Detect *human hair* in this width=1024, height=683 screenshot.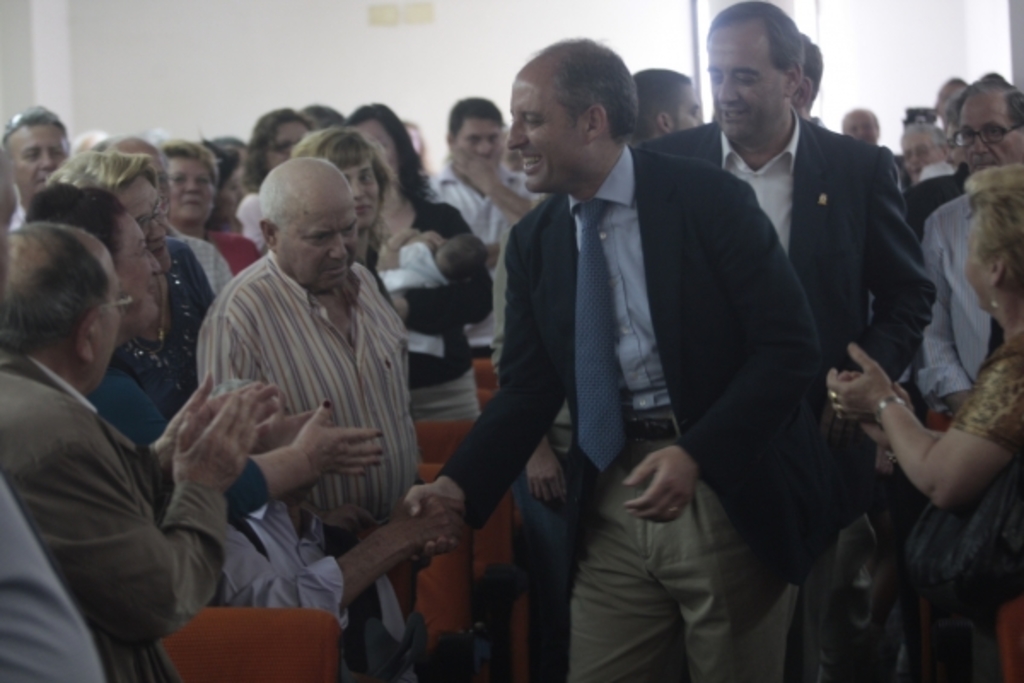
Detection: x1=341, y1=102, x2=430, y2=203.
